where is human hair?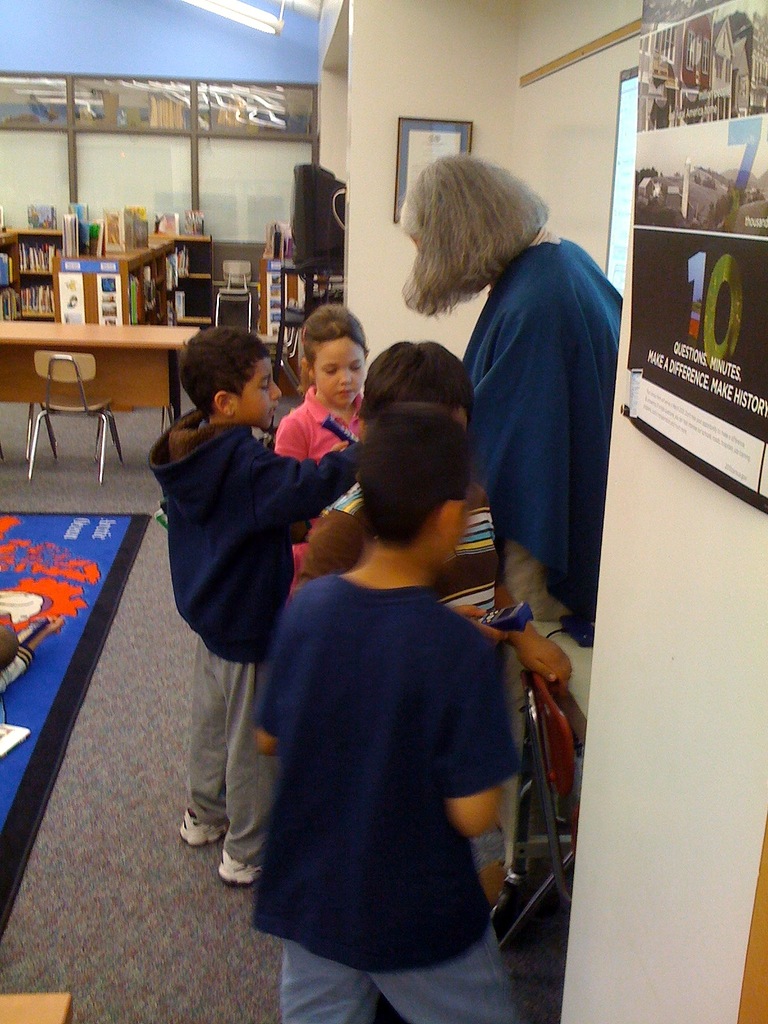
(left=177, top=323, right=275, bottom=413).
